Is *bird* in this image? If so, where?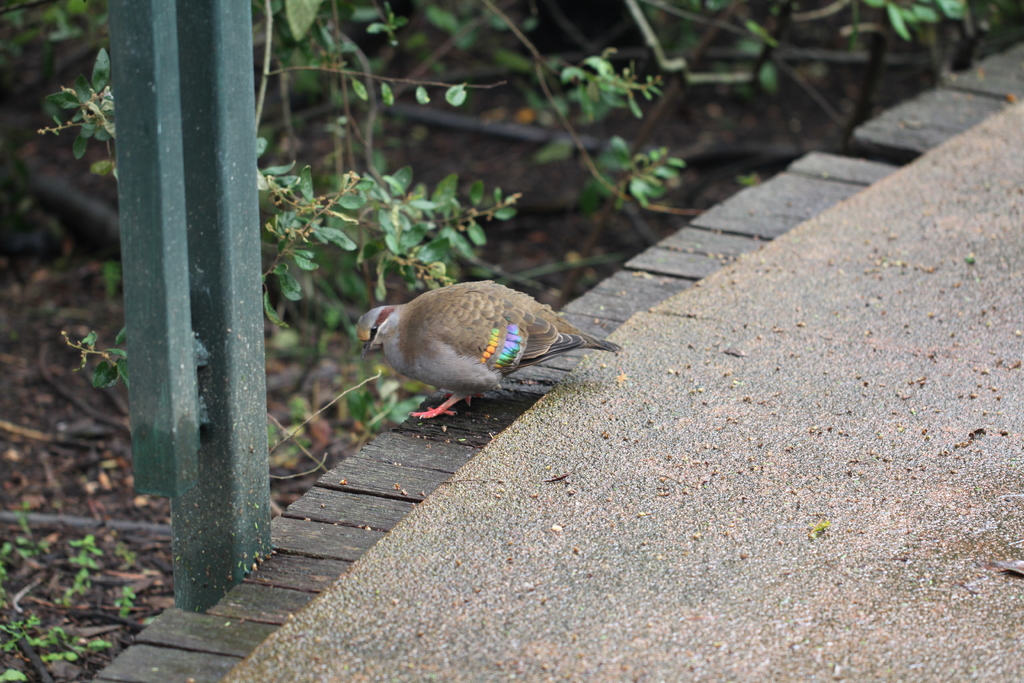
Yes, at l=351, t=283, r=616, b=429.
